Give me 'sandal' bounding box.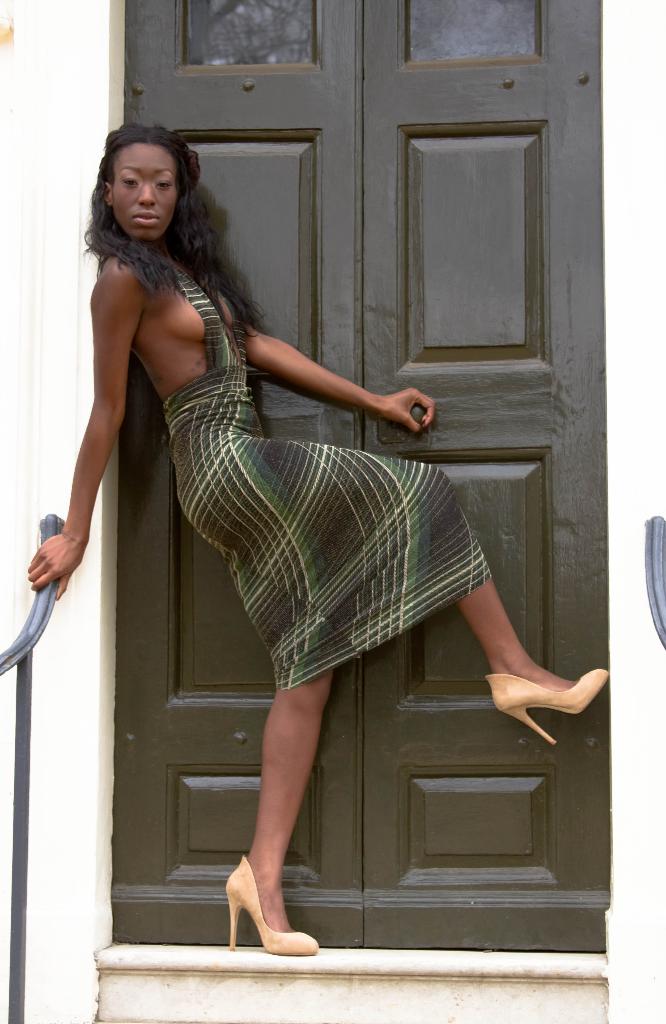
select_region(485, 674, 607, 744).
